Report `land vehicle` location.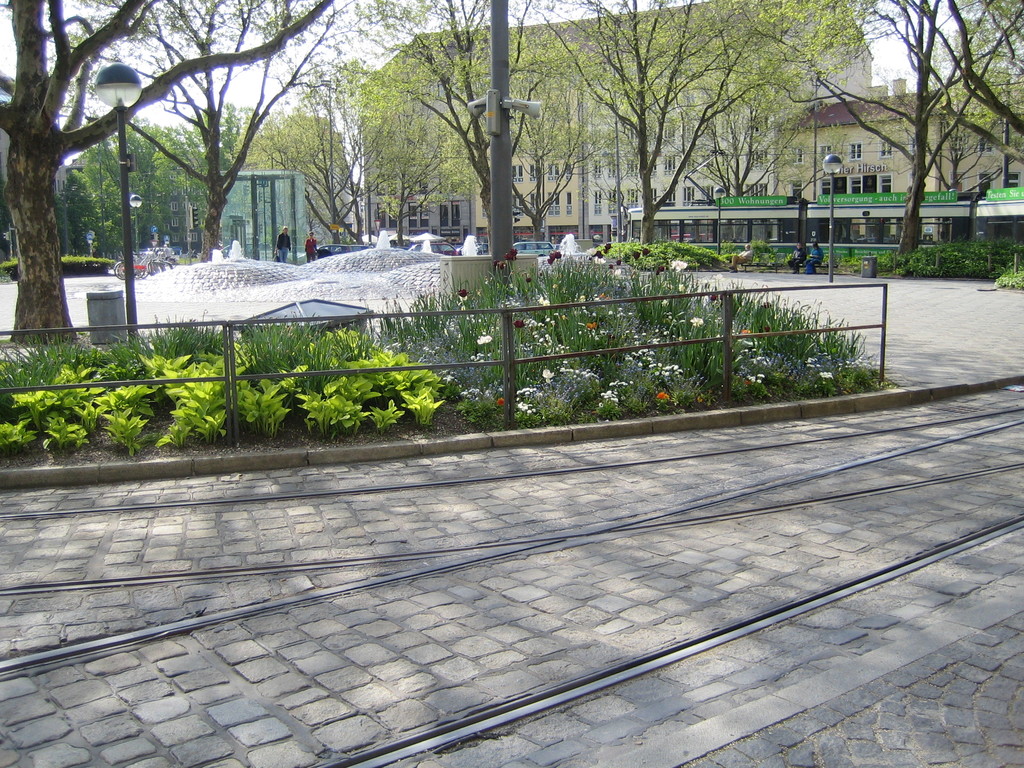
Report: detection(510, 239, 557, 257).
